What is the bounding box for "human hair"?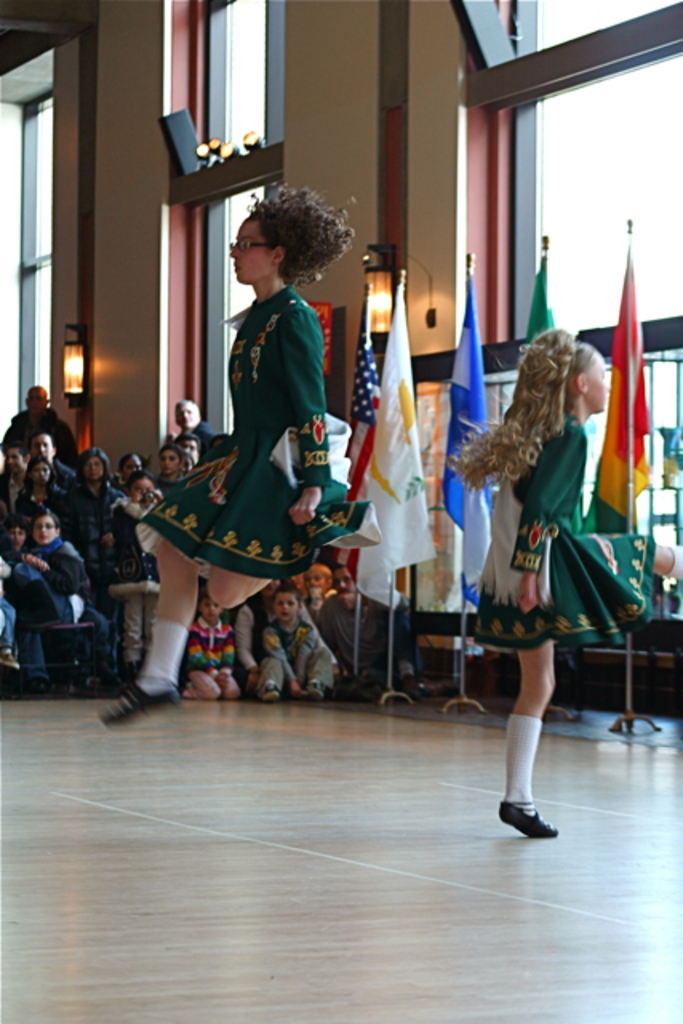
<bbox>2, 438, 22, 458</bbox>.
